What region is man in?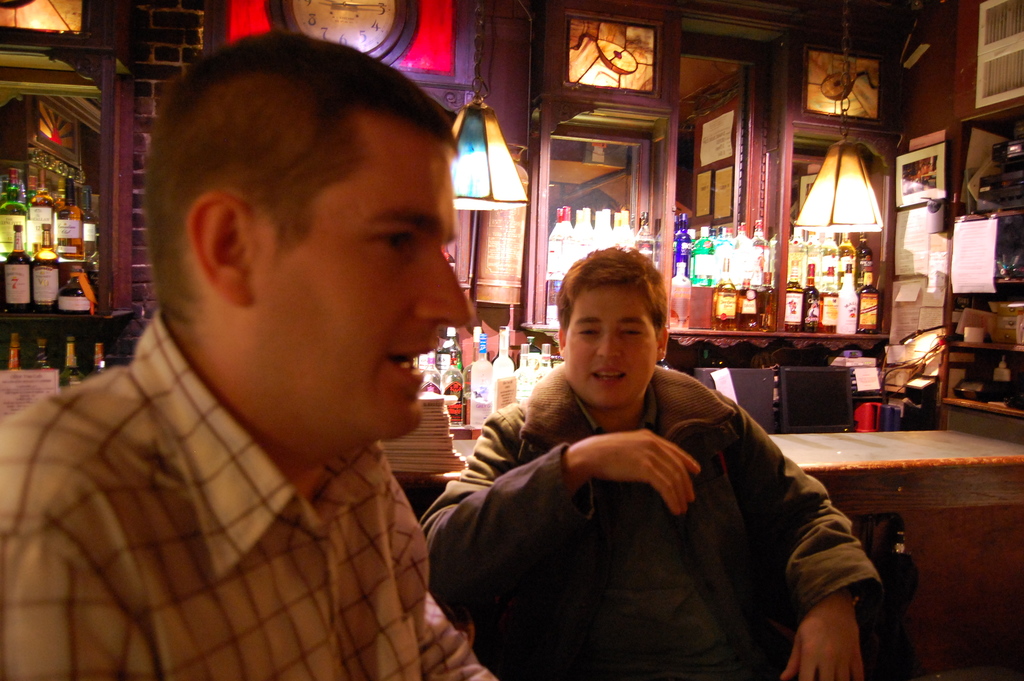
select_region(417, 242, 888, 680).
